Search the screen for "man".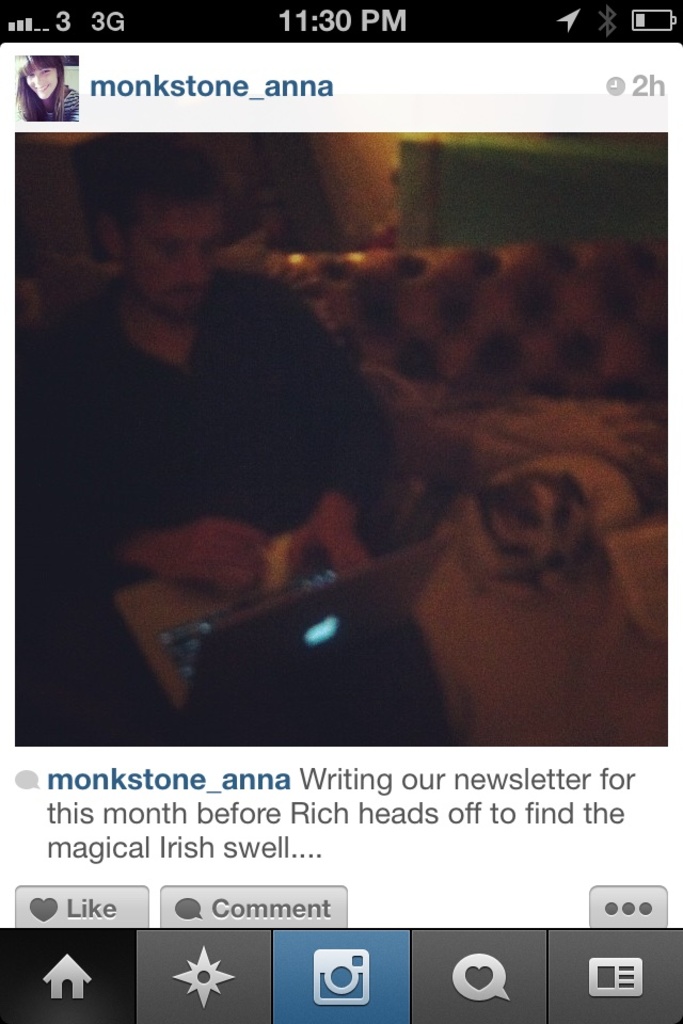
Found at {"x1": 16, "y1": 154, "x2": 448, "y2": 745}.
